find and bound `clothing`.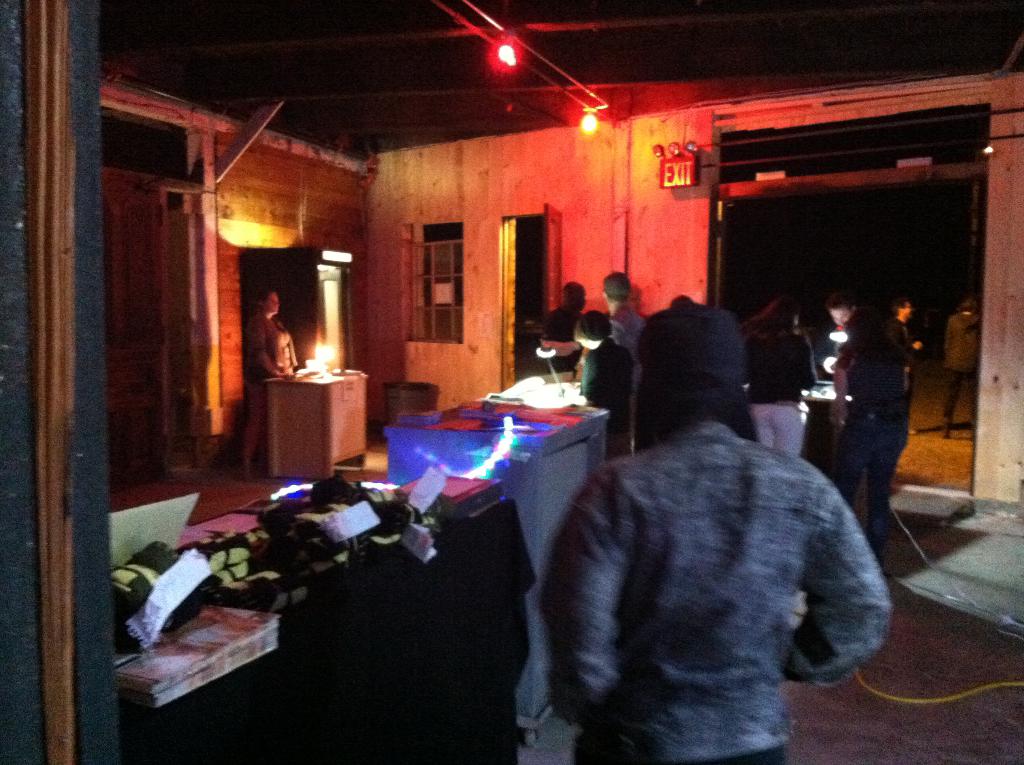
Bound: crop(511, 344, 896, 762).
